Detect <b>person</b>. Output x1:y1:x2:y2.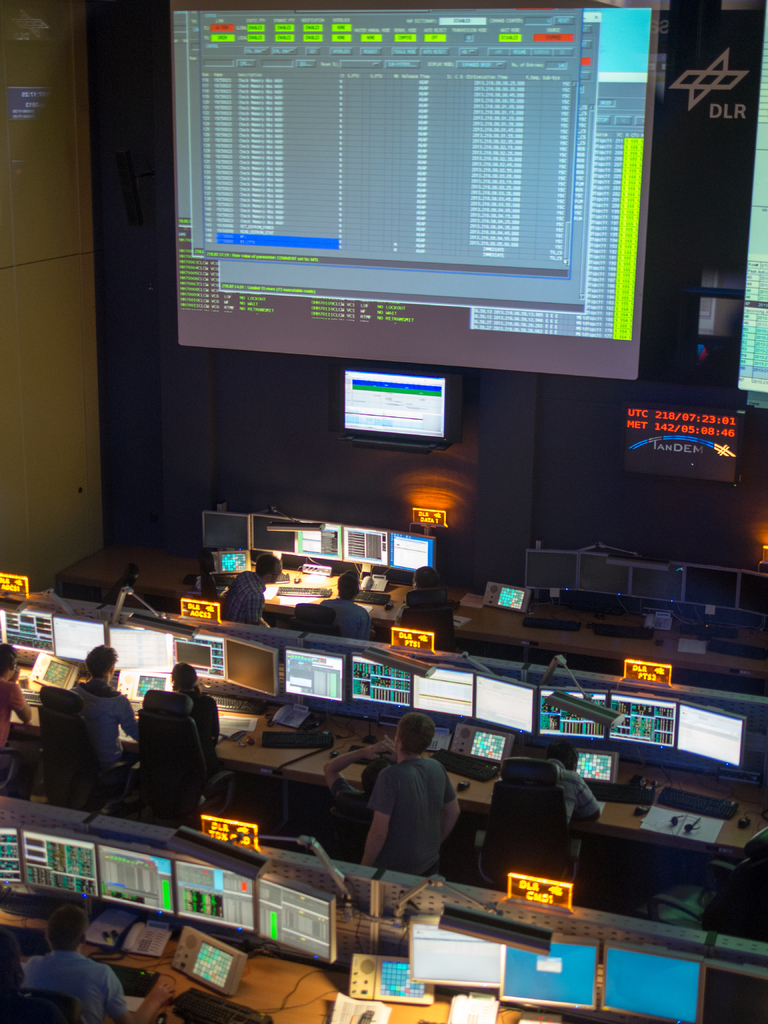
318:557:376:640.
